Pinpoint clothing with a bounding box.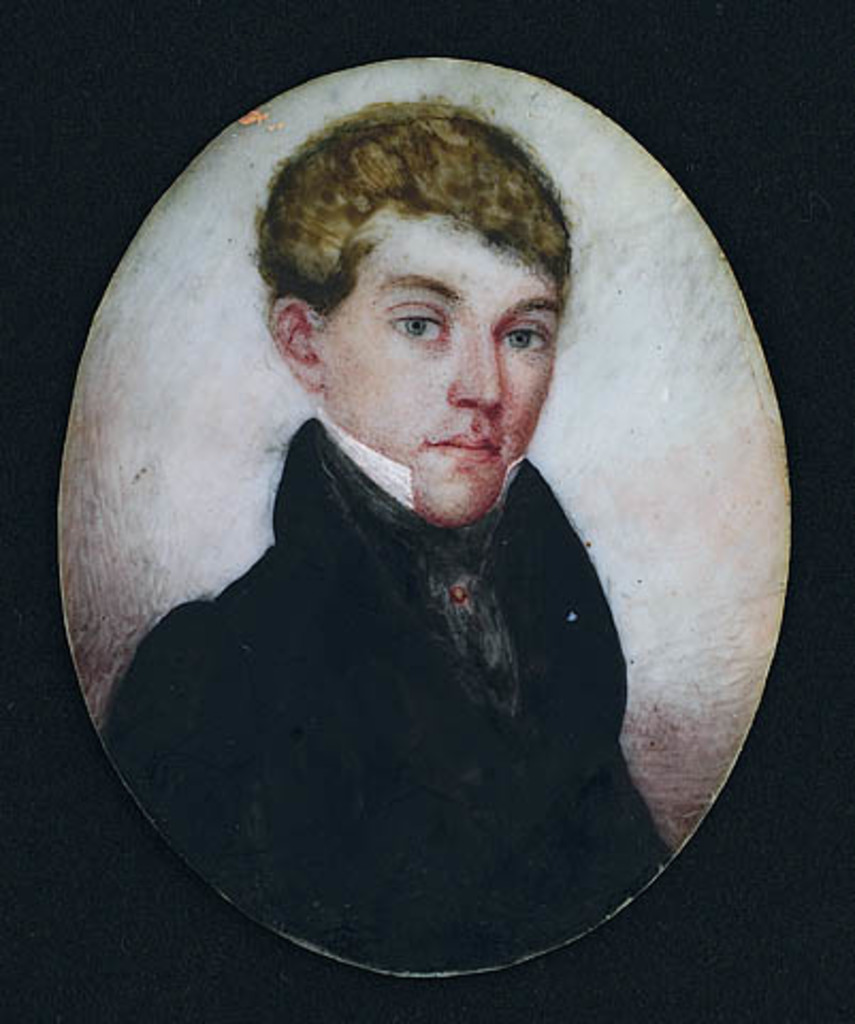
region(128, 378, 723, 907).
